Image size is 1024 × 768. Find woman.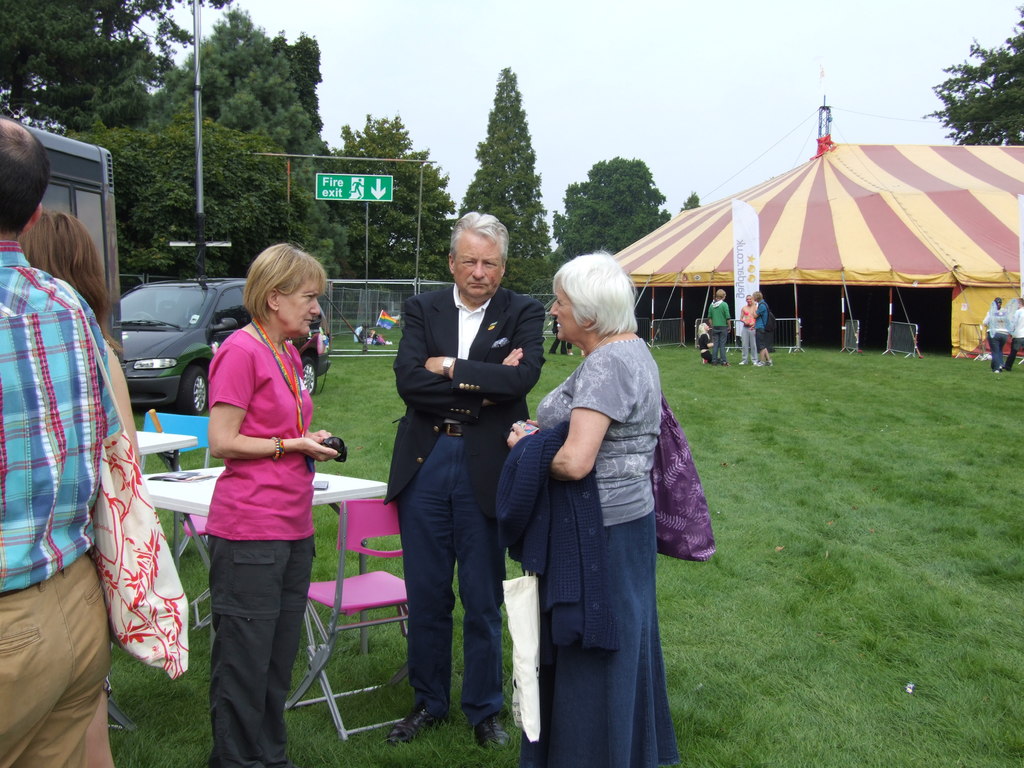
[x1=175, y1=241, x2=332, y2=767].
